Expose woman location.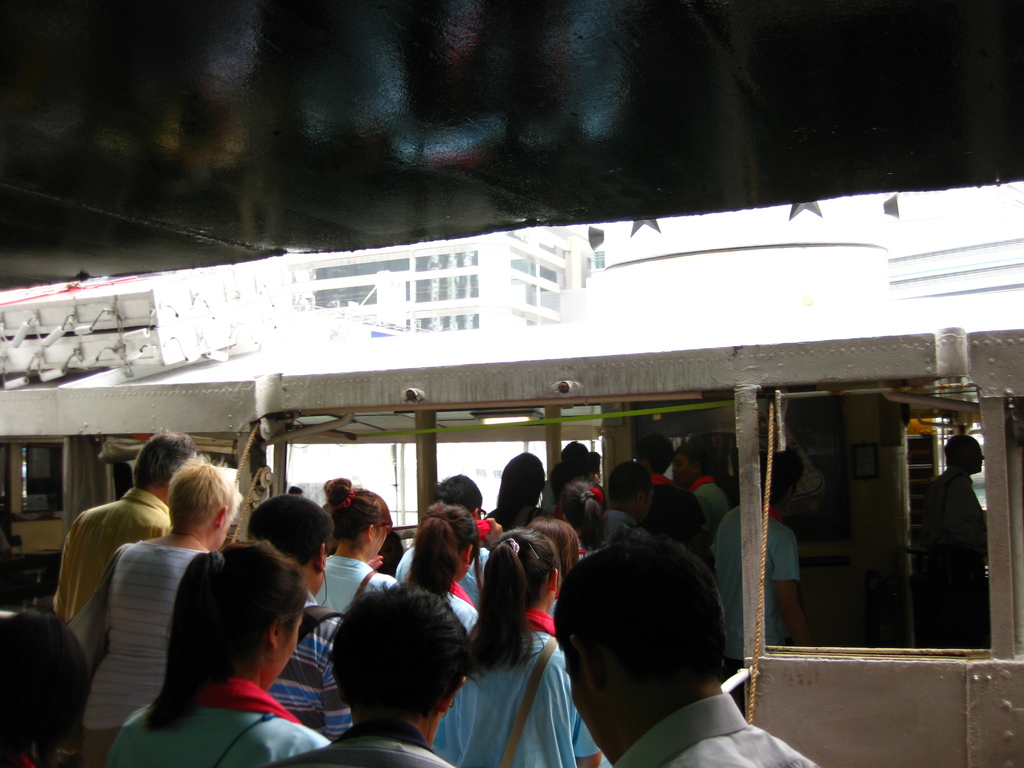
Exposed at crop(269, 576, 484, 767).
